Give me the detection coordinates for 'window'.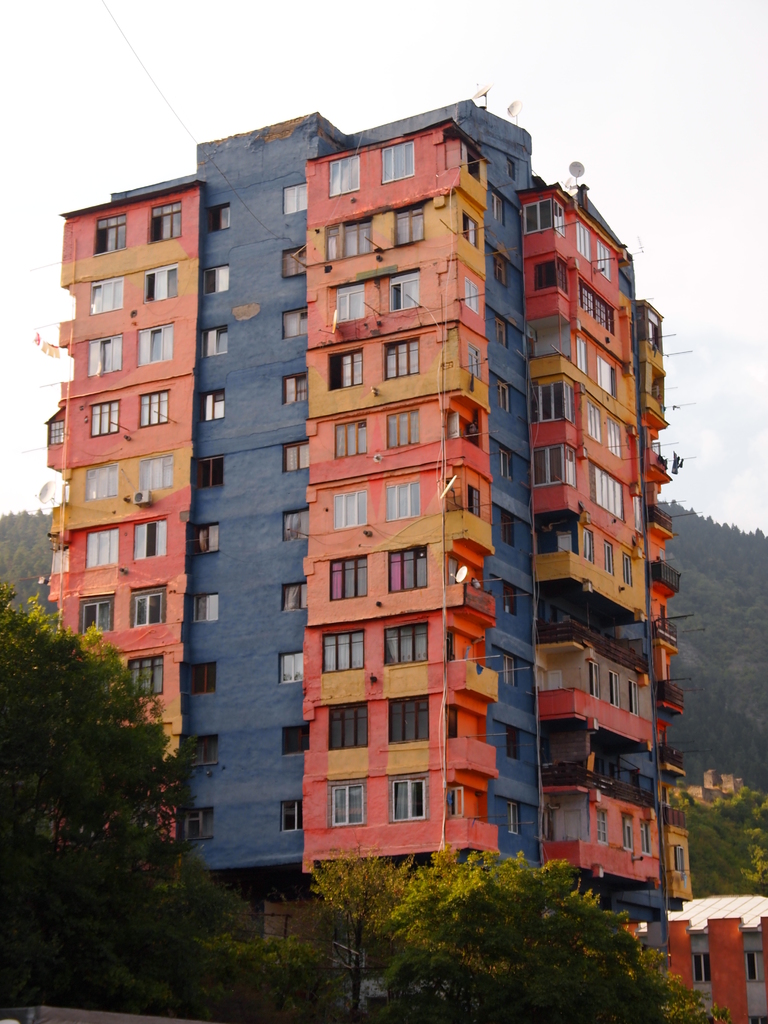
BBox(322, 630, 367, 674).
